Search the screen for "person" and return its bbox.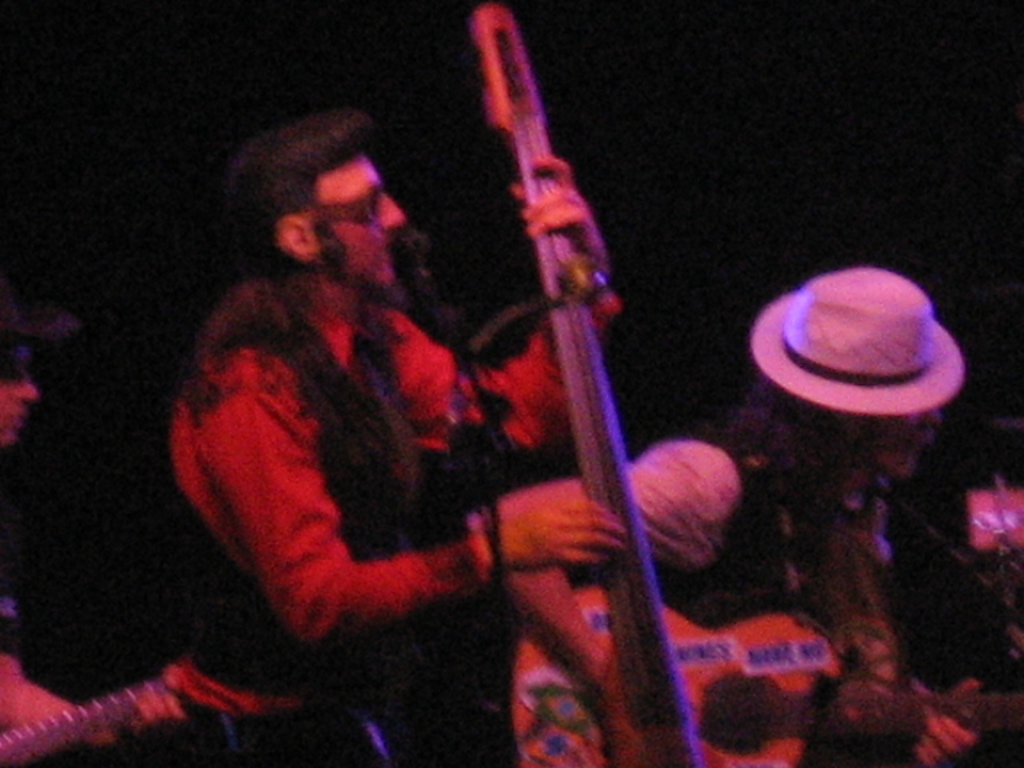
Found: {"x1": 477, "y1": 256, "x2": 989, "y2": 766}.
